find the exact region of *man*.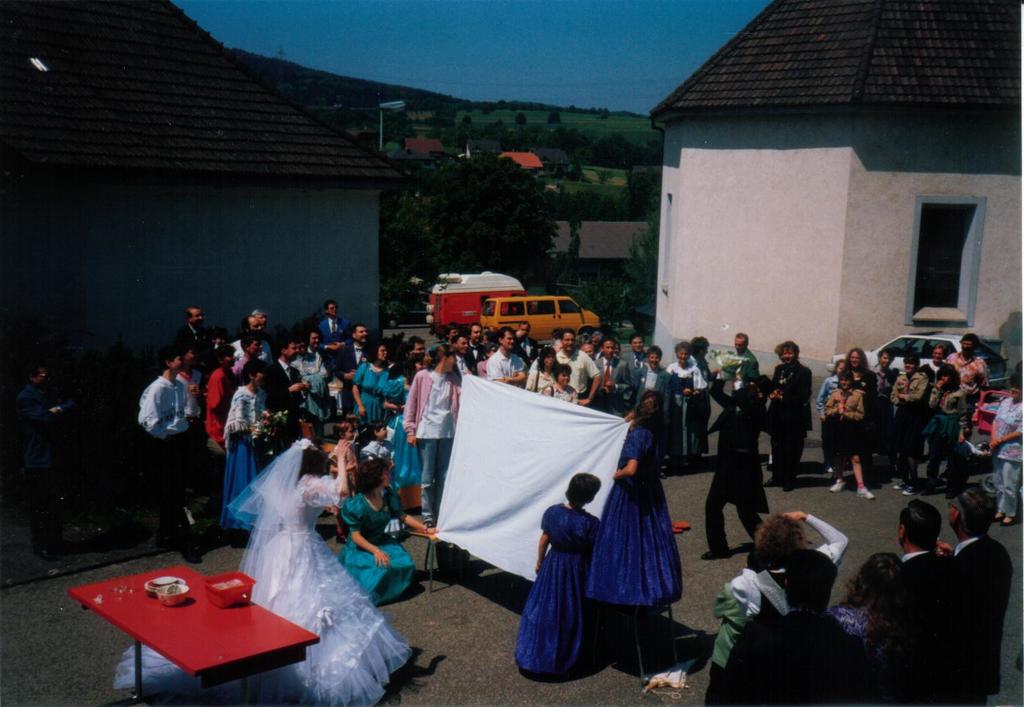
Exact region: {"left": 325, "top": 319, "right": 384, "bottom": 422}.
